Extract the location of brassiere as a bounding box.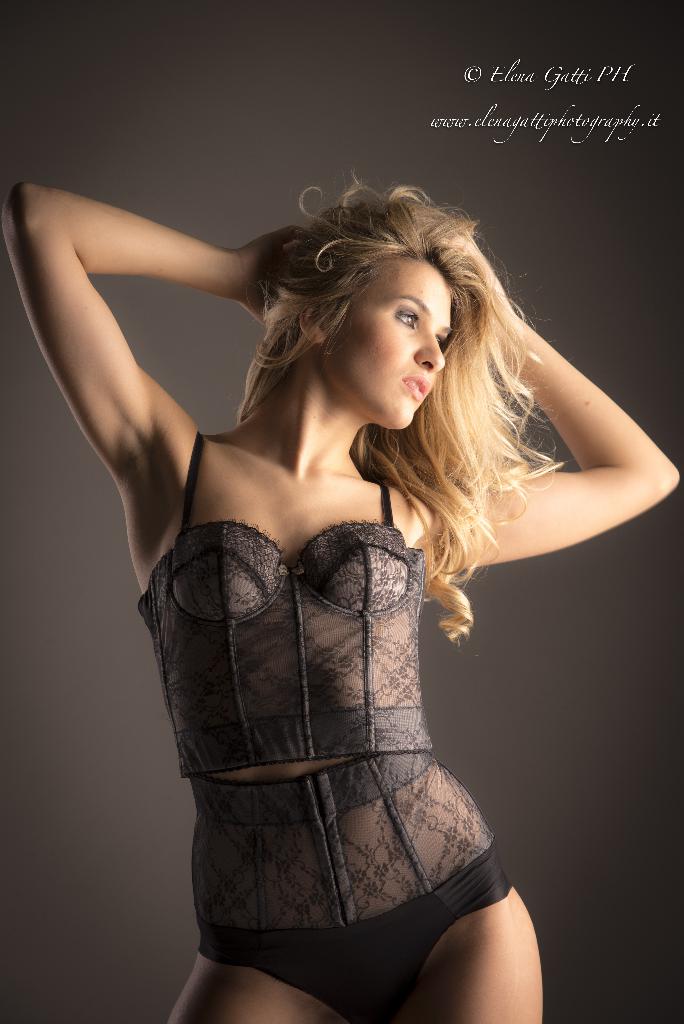
<region>138, 430, 432, 780</region>.
